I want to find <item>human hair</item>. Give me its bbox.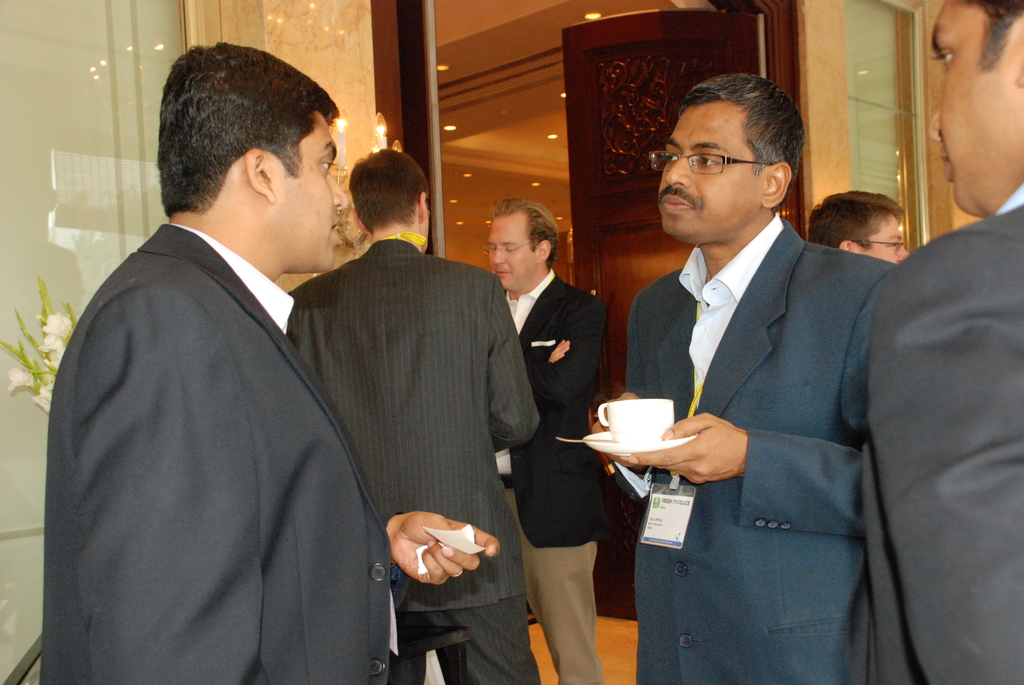
662:68:801:209.
